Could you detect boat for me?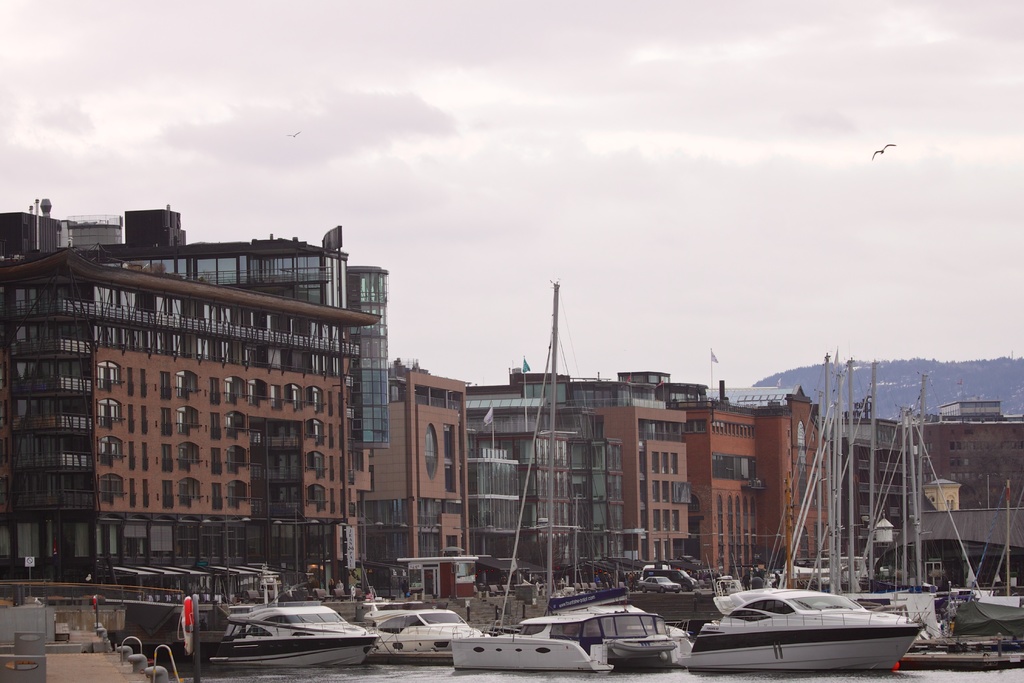
Detection result: (left=449, top=281, right=711, bottom=677).
